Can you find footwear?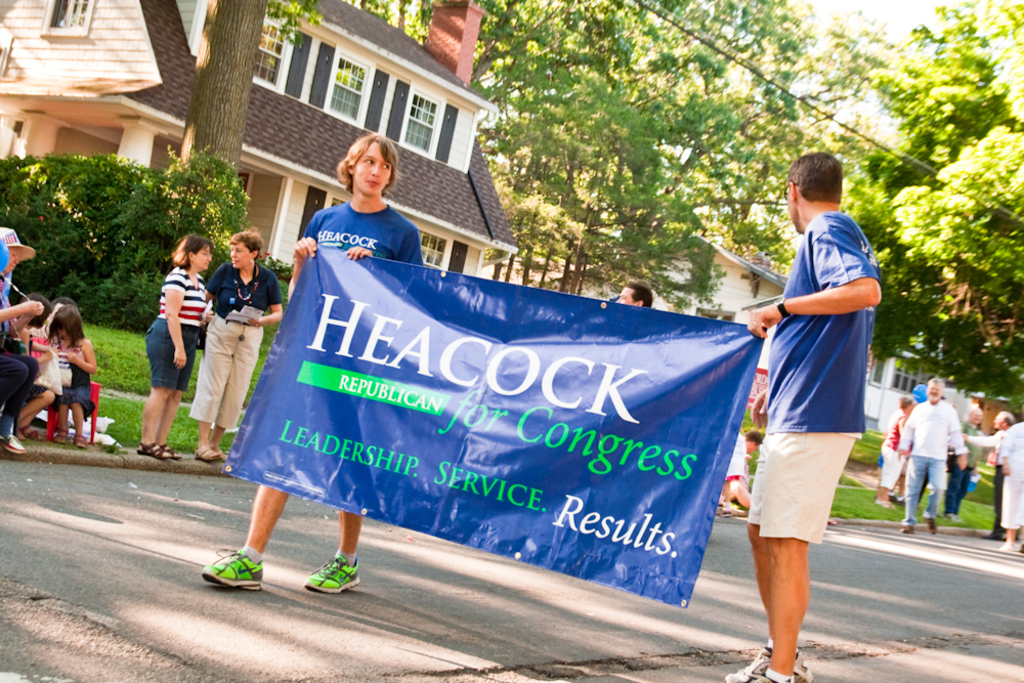
Yes, bounding box: [x1=898, y1=524, x2=911, y2=535].
